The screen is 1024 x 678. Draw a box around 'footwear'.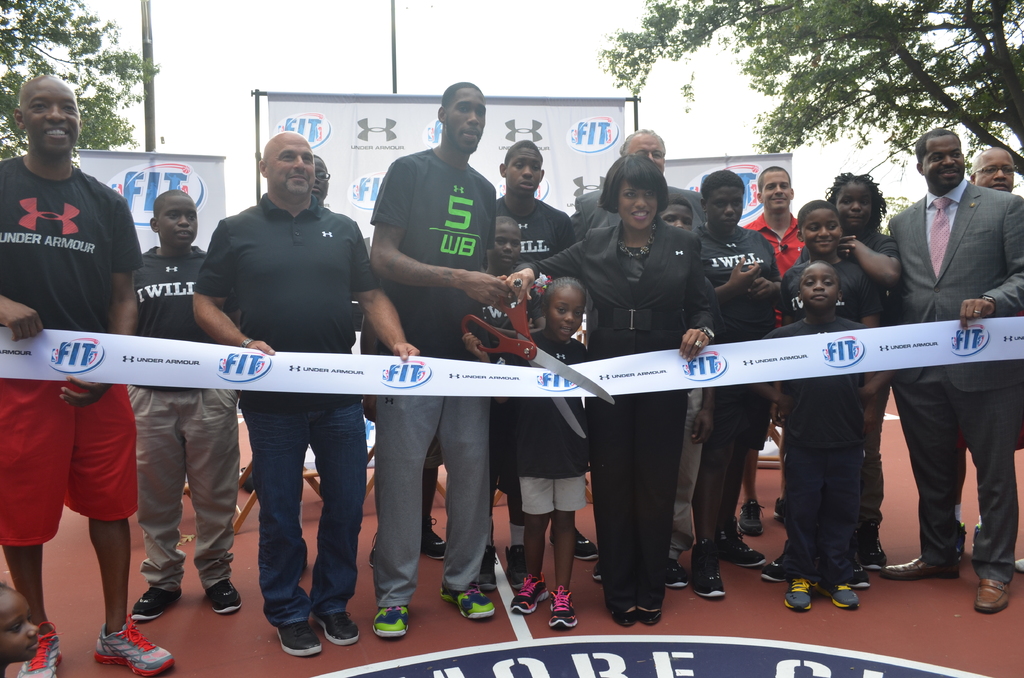
479 549 498 591.
